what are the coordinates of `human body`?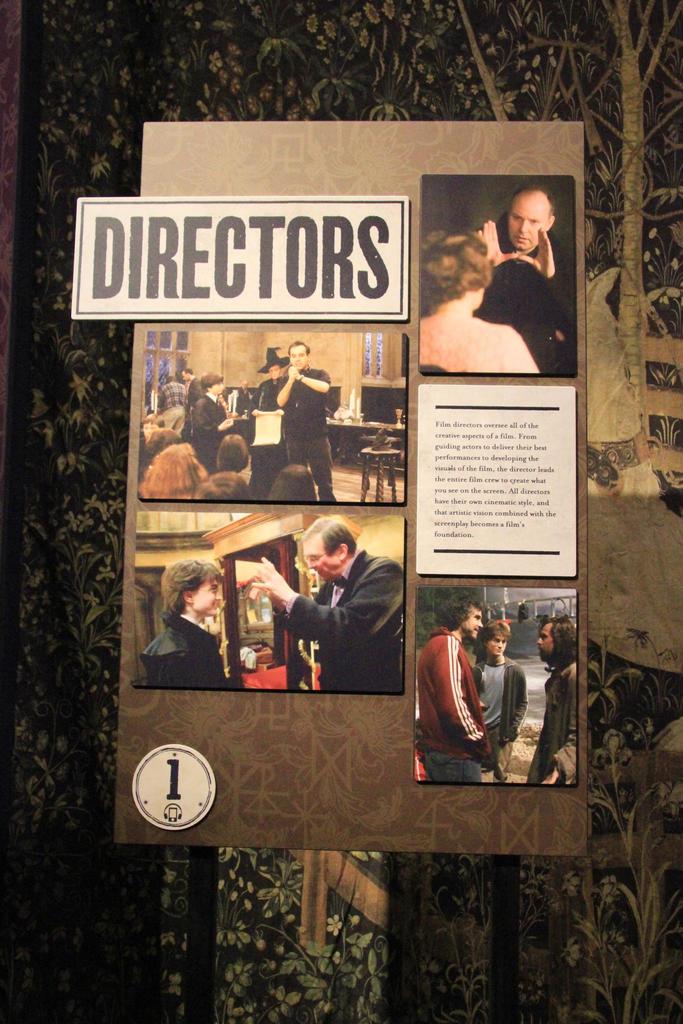
{"x1": 468, "y1": 624, "x2": 541, "y2": 778}.
